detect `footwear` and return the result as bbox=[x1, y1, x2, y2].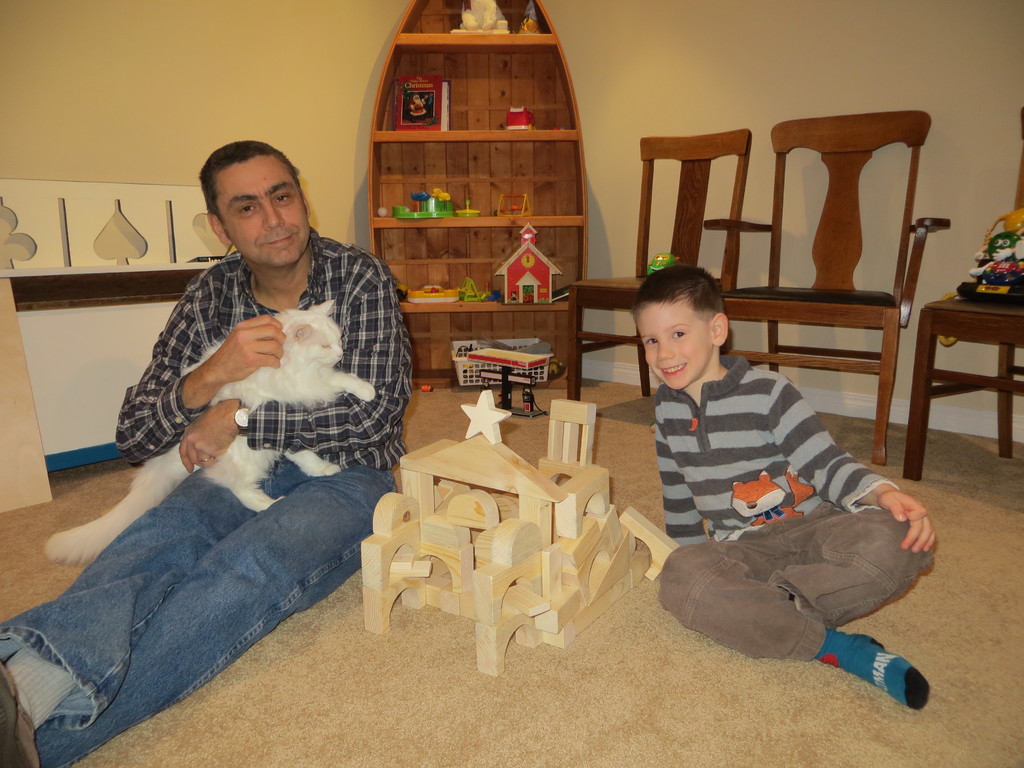
bbox=[0, 662, 43, 767].
